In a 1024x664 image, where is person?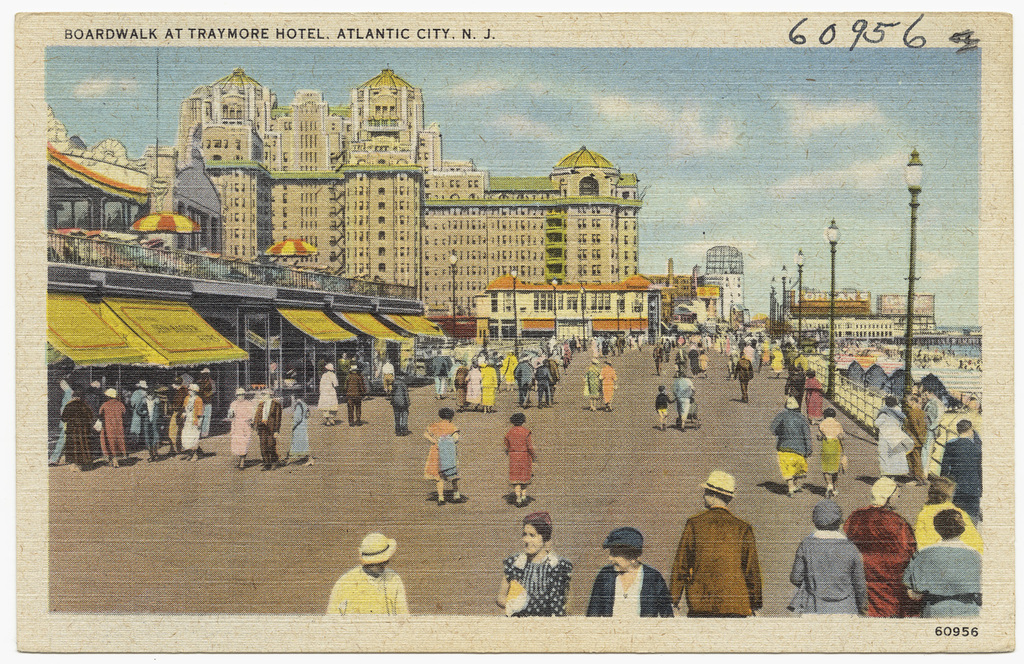
[228,385,253,471].
